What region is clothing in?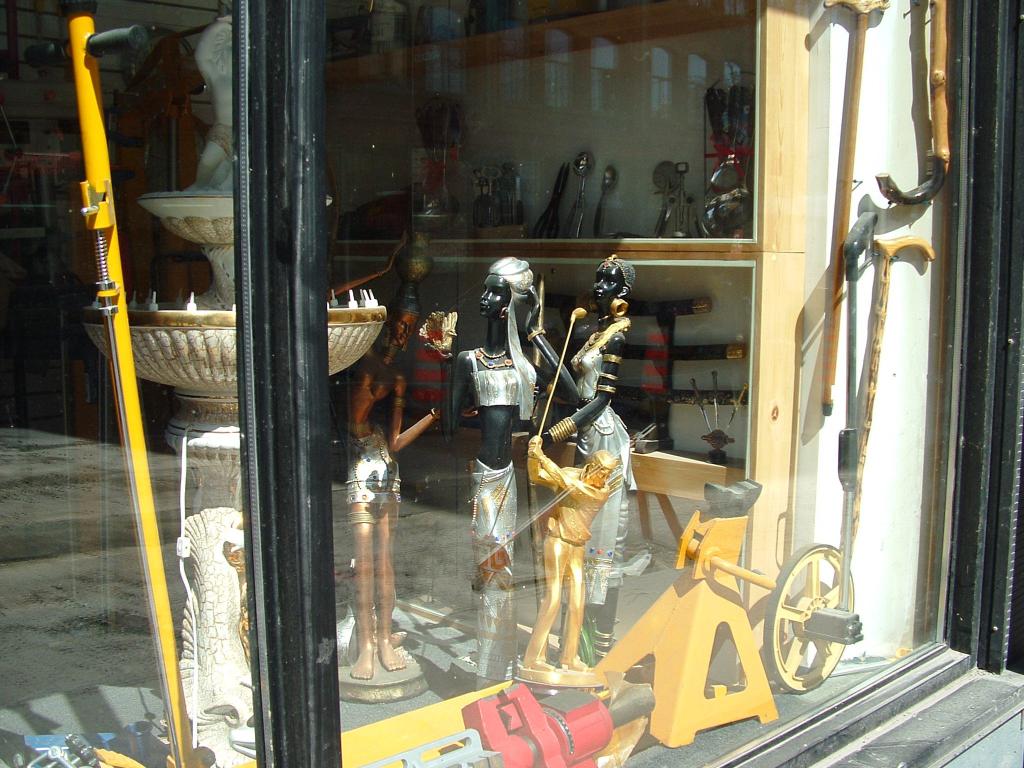
<box>491,256,536,420</box>.
